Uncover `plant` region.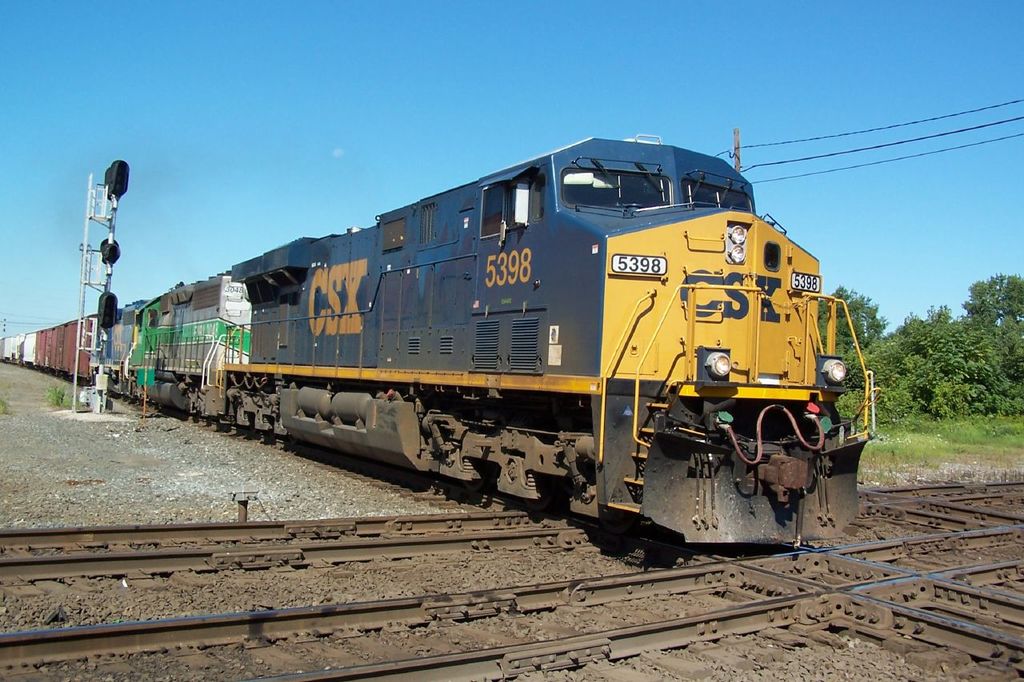
Uncovered: bbox=[0, 395, 11, 421].
